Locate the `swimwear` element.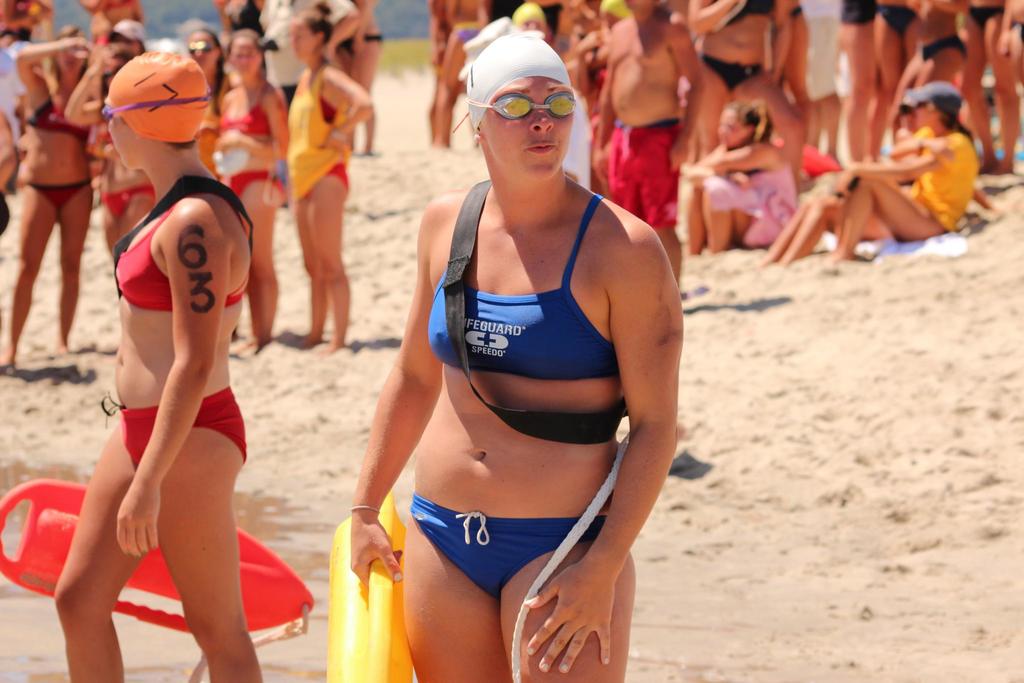
Element bbox: <region>922, 35, 973, 58</region>.
